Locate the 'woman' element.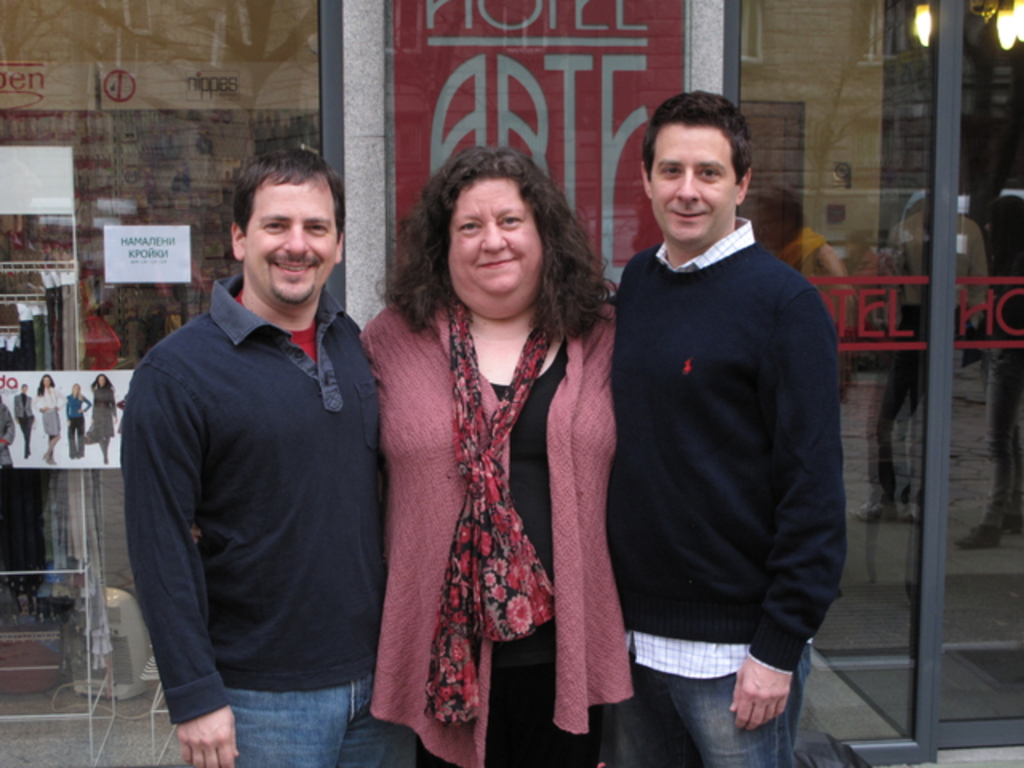
Element bbox: BBox(85, 371, 117, 466).
